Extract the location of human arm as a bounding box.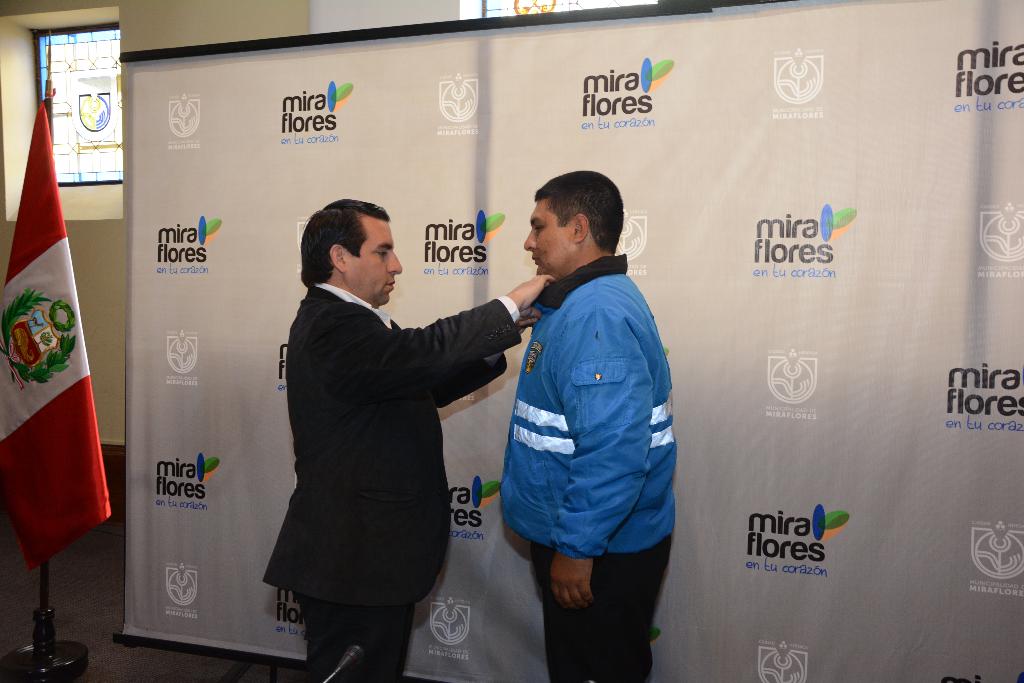
[left=303, top=277, right=555, bottom=399].
